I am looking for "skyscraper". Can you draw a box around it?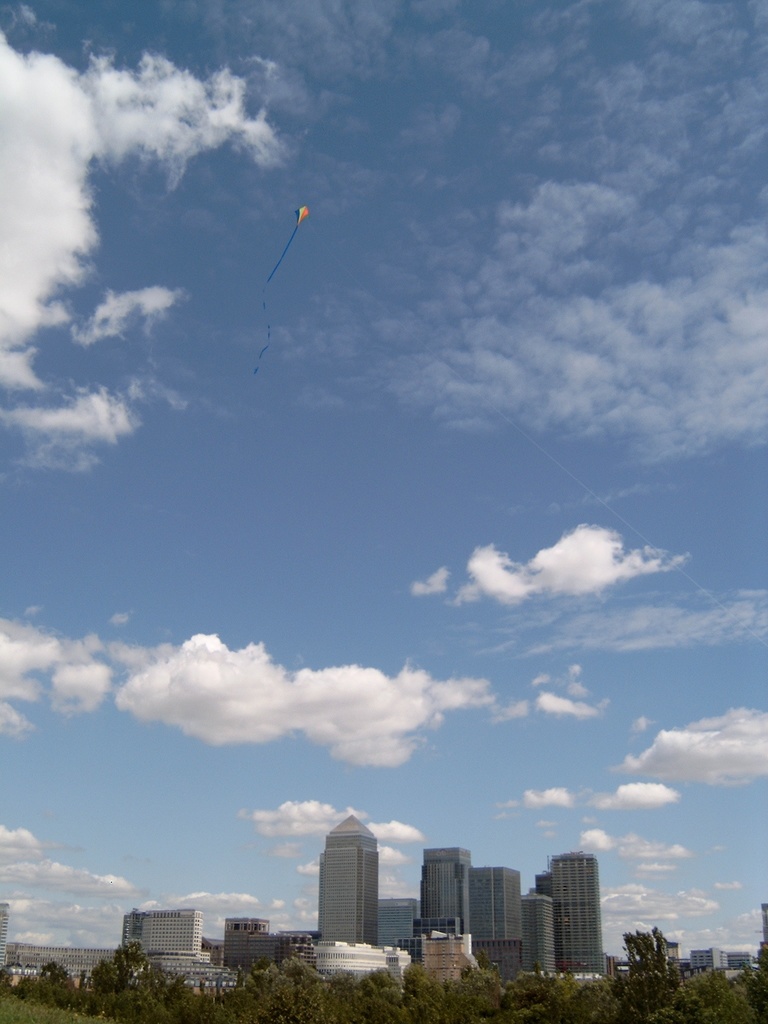
Sure, the bounding box is 464, 865, 527, 970.
